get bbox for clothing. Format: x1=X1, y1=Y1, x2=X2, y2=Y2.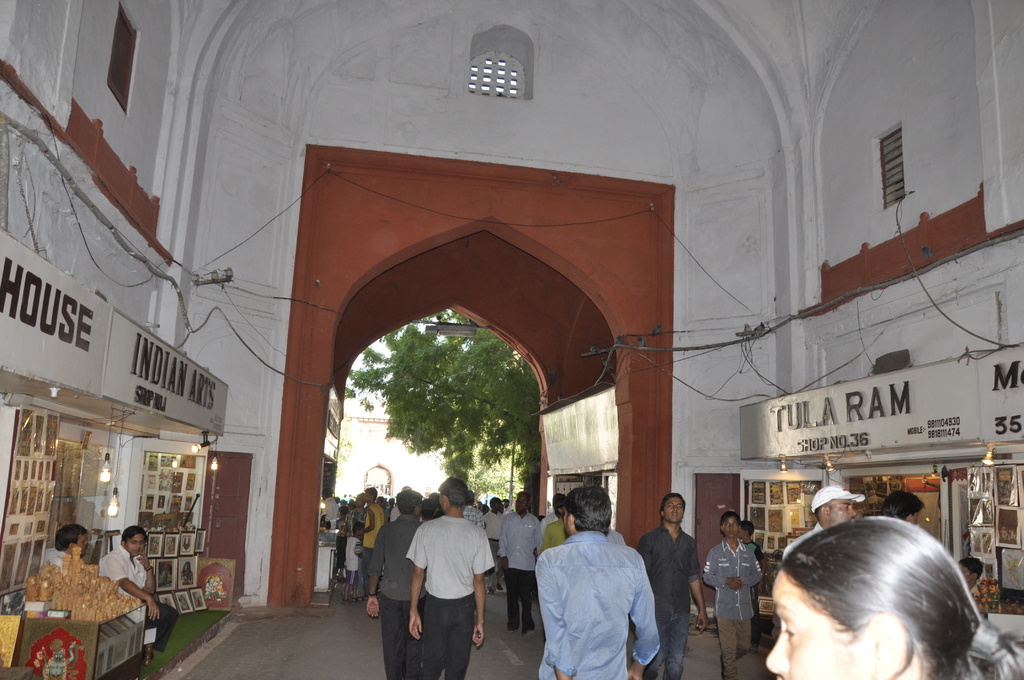
x1=700, y1=539, x2=762, y2=679.
